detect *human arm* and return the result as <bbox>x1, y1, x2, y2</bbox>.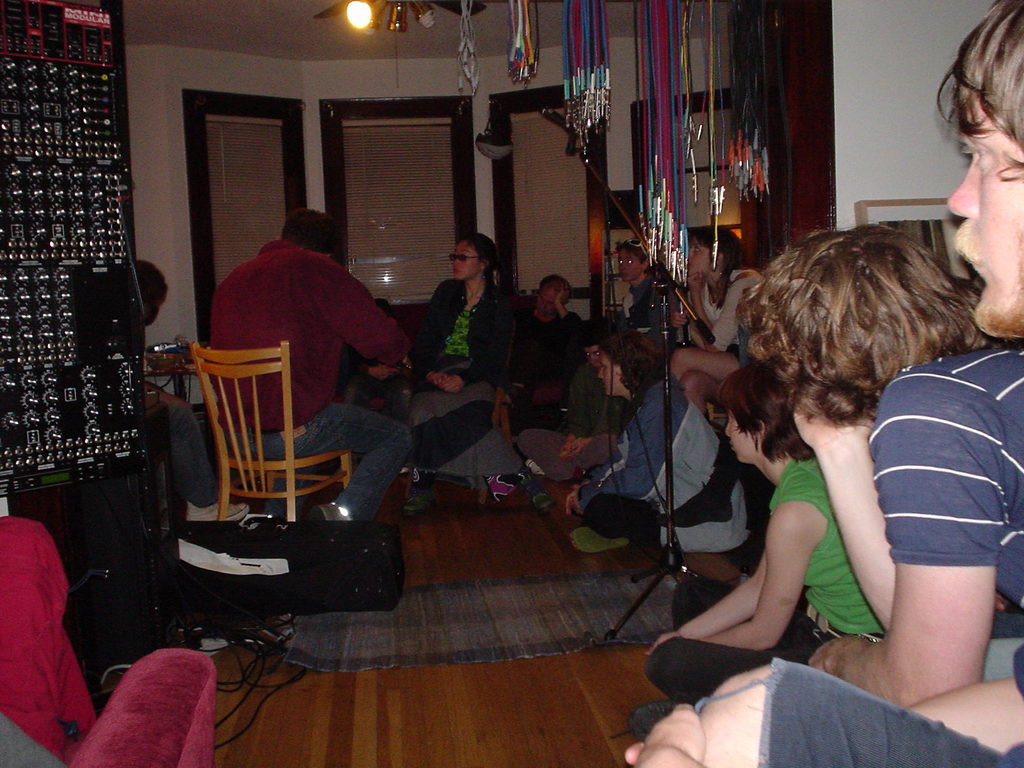
<bbox>796, 399, 899, 643</bbox>.
